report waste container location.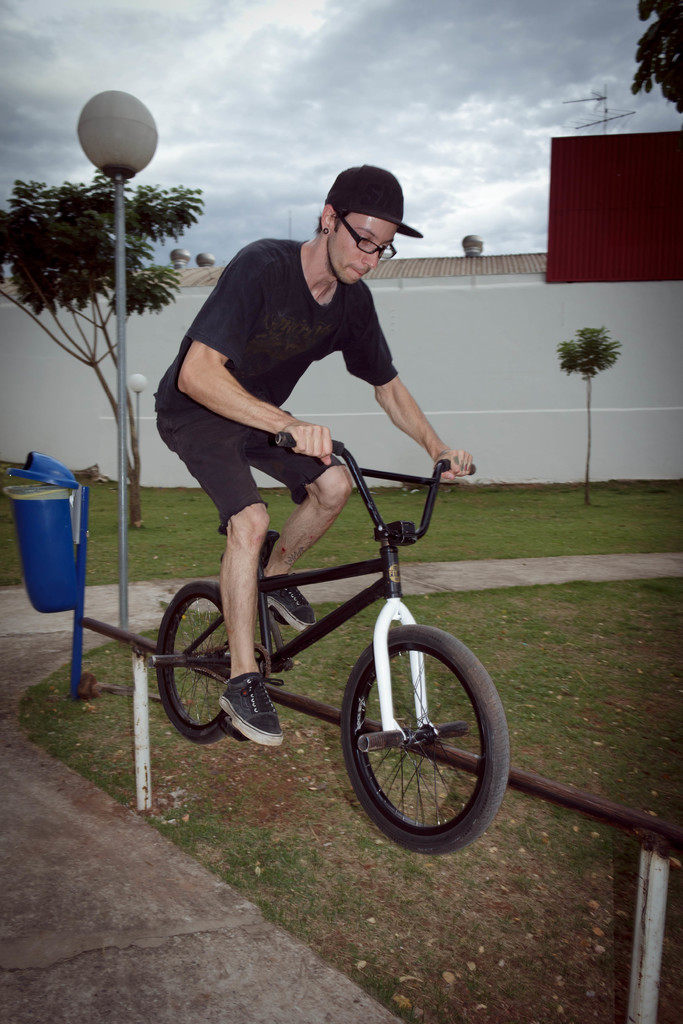
Report: (left=4, top=449, right=88, bottom=698).
